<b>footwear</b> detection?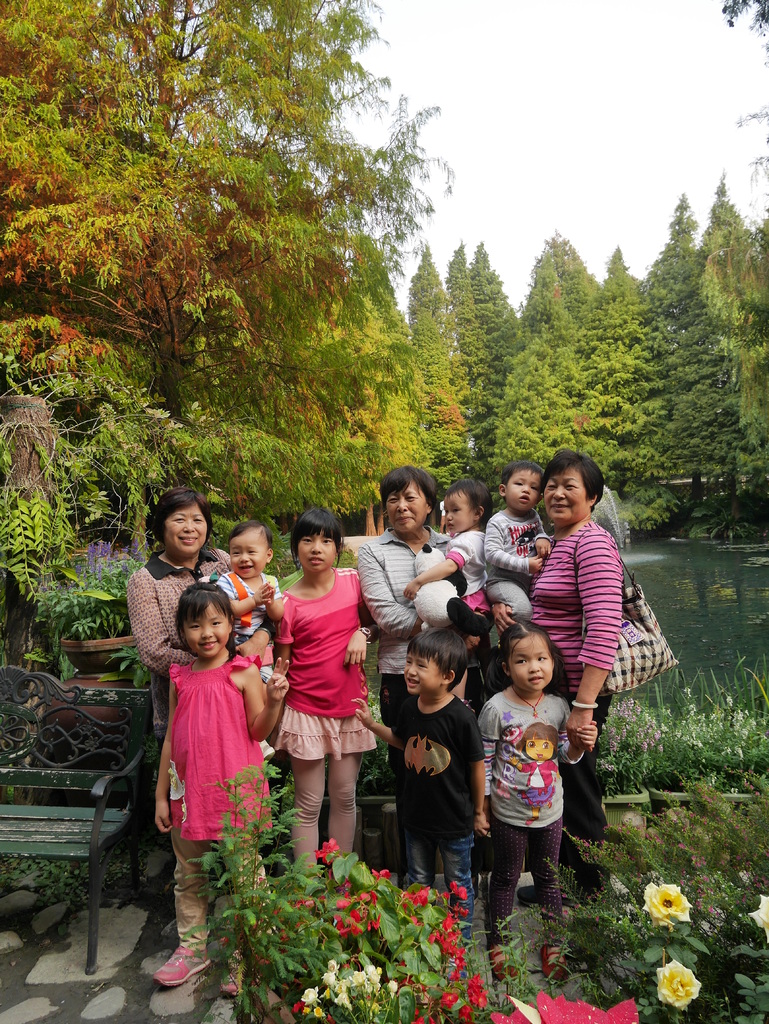
512 874 540 908
